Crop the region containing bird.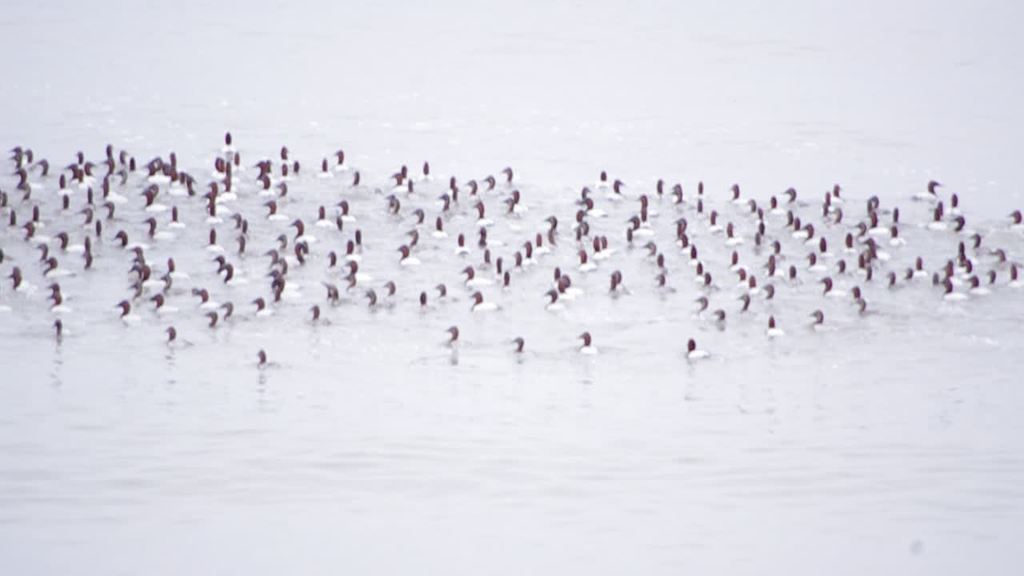
Crop region: [left=756, top=314, right=778, bottom=336].
